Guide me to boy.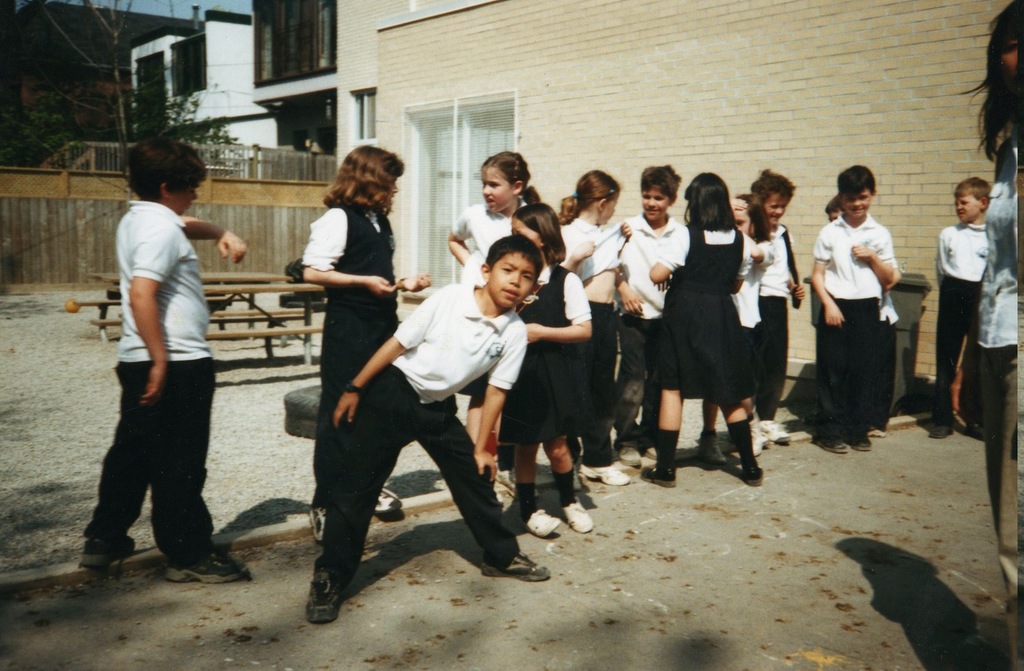
Guidance: crop(303, 235, 550, 622).
